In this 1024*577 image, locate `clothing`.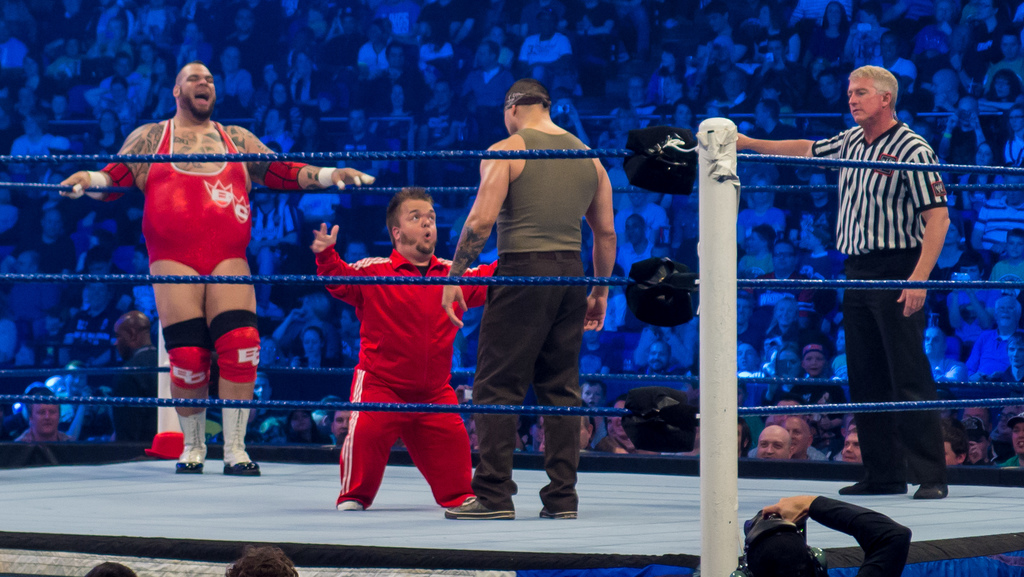
Bounding box: (244, 190, 290, 290).
